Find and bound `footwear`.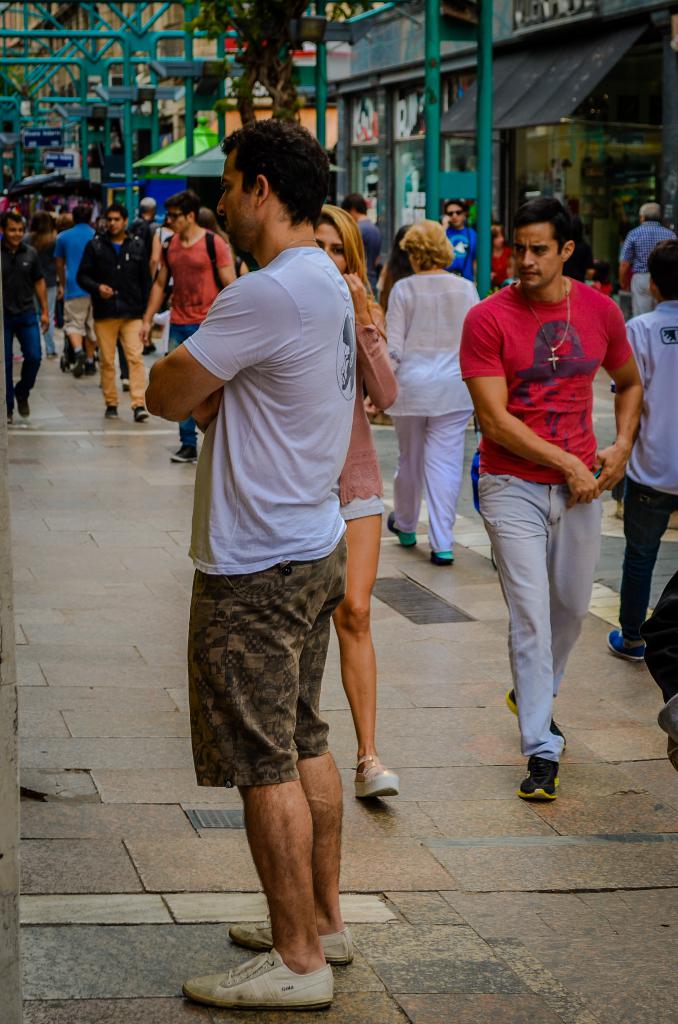
Bound: rect(11, 383, 31, 421).
